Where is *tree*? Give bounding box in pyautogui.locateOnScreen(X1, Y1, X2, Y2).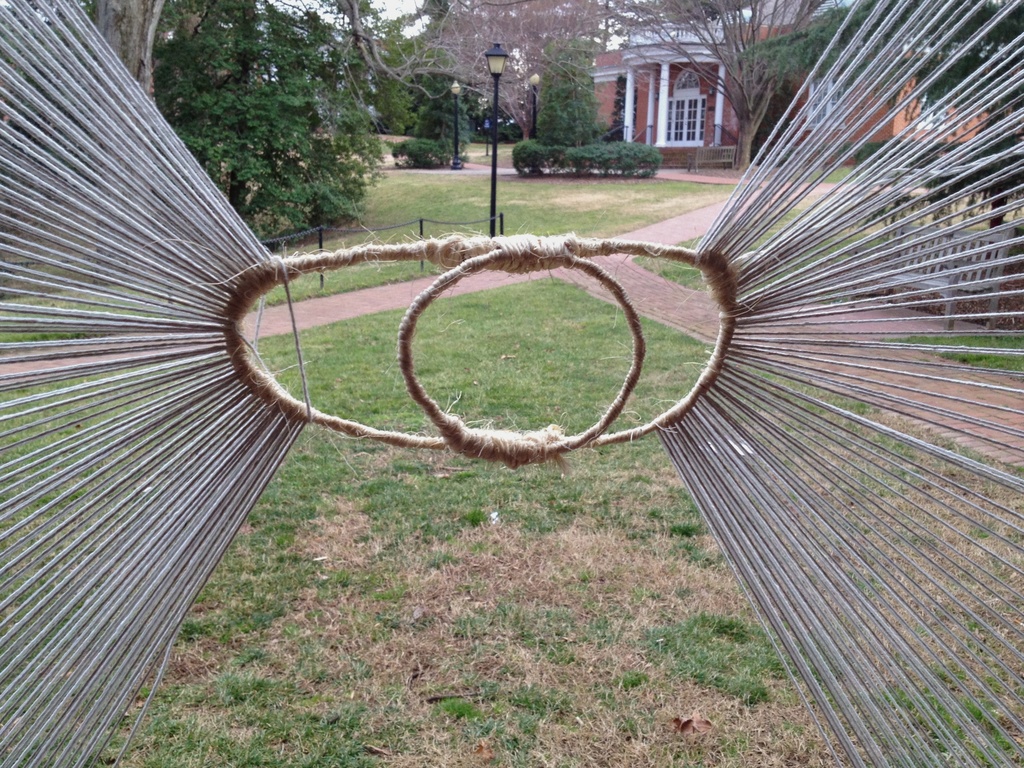
pyautogui.locateOnScreen(419, 70, 468, 168).
